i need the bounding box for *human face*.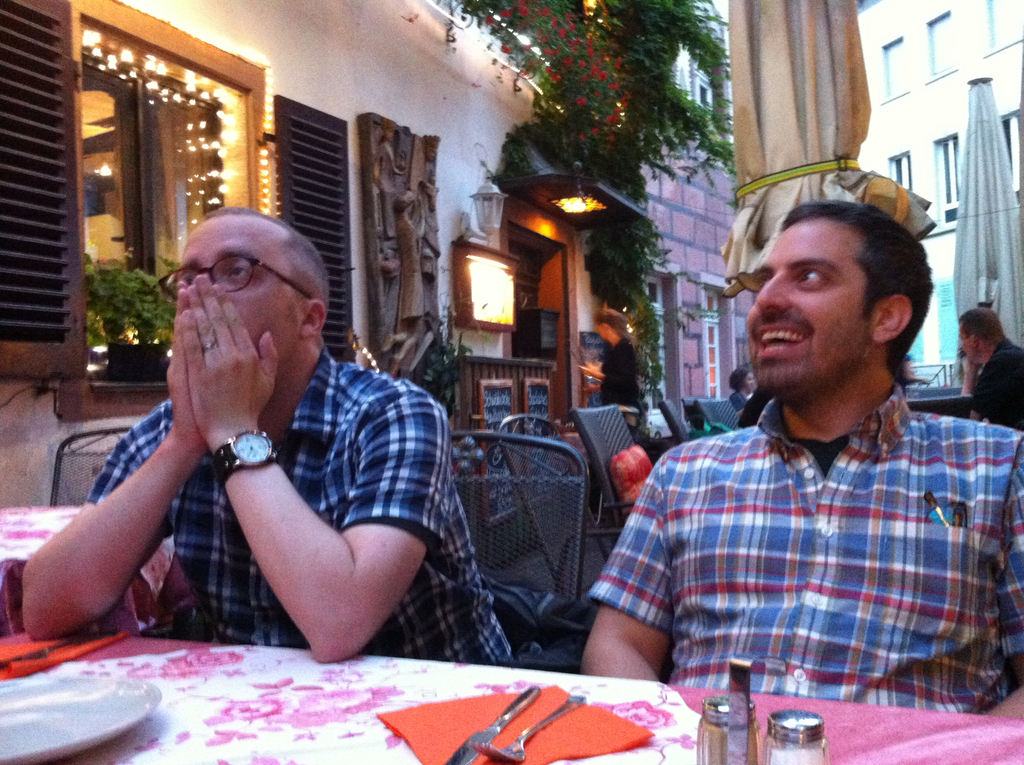
Here it is: (175,227,303,361).
